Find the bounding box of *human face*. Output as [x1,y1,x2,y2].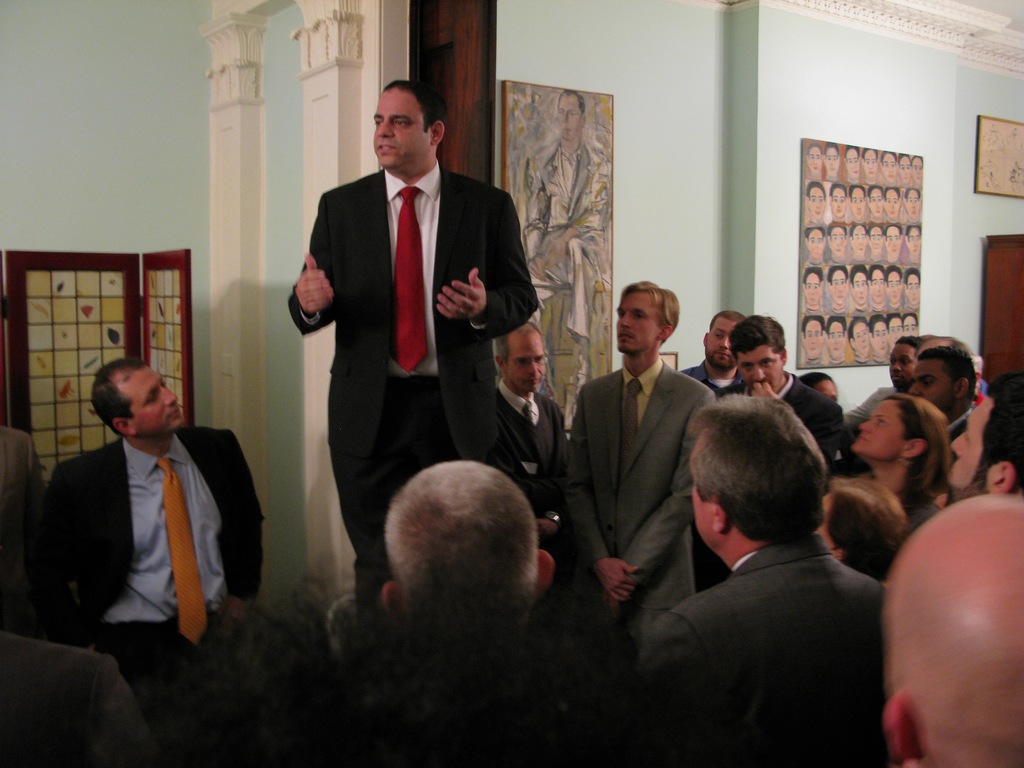
[849,396,904,456].
